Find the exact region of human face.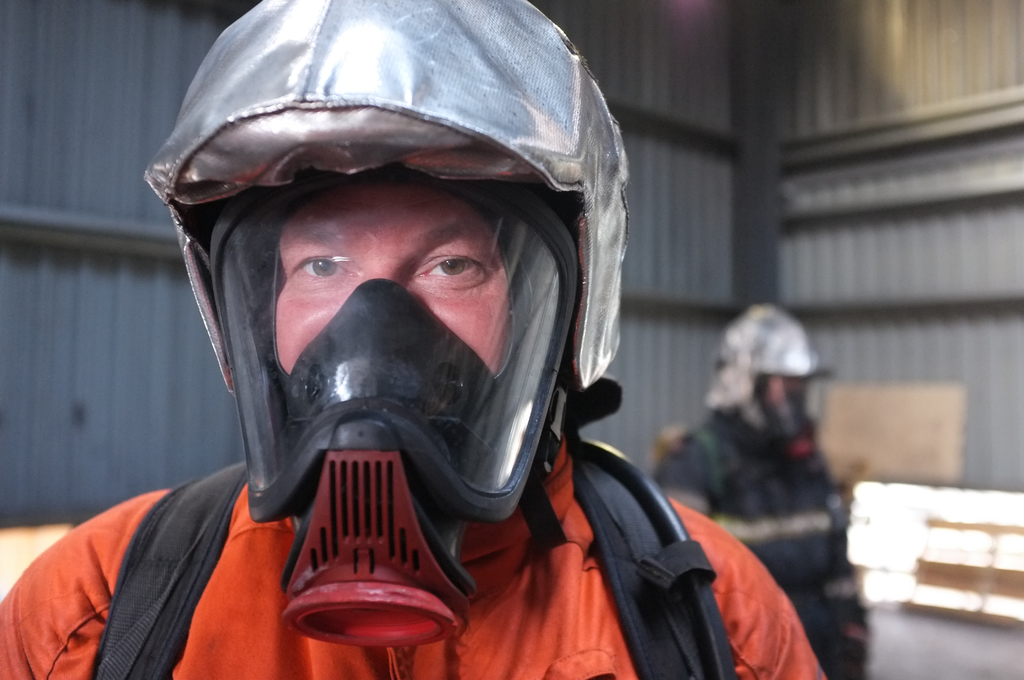
Exact region: bbox(271, 174, 516, 375).
